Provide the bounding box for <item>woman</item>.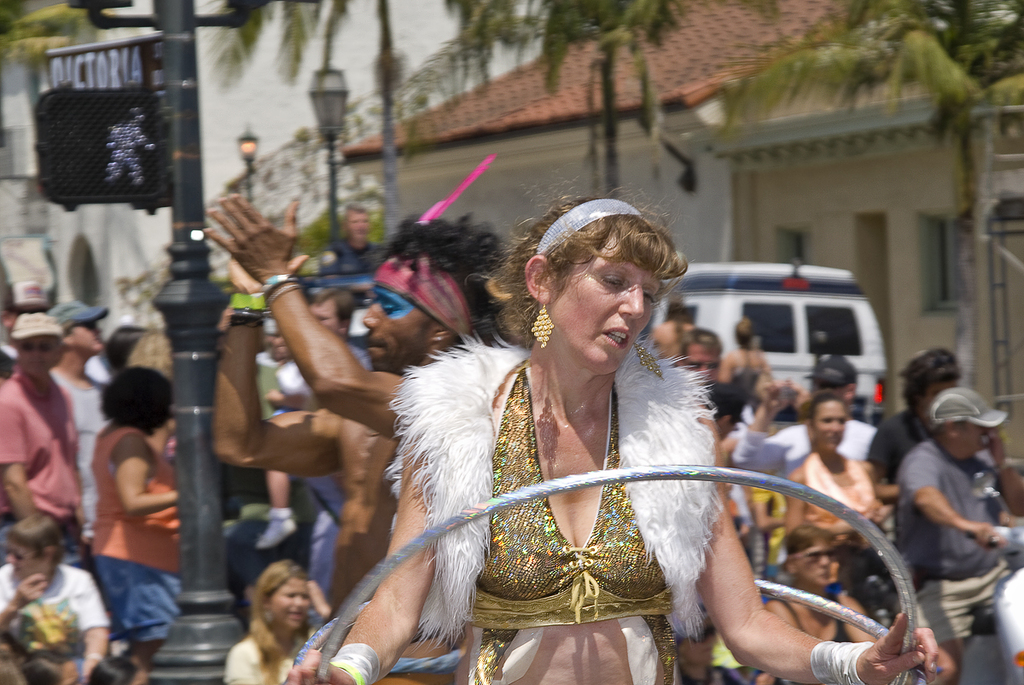
rect(766, 521, 876, 684).
